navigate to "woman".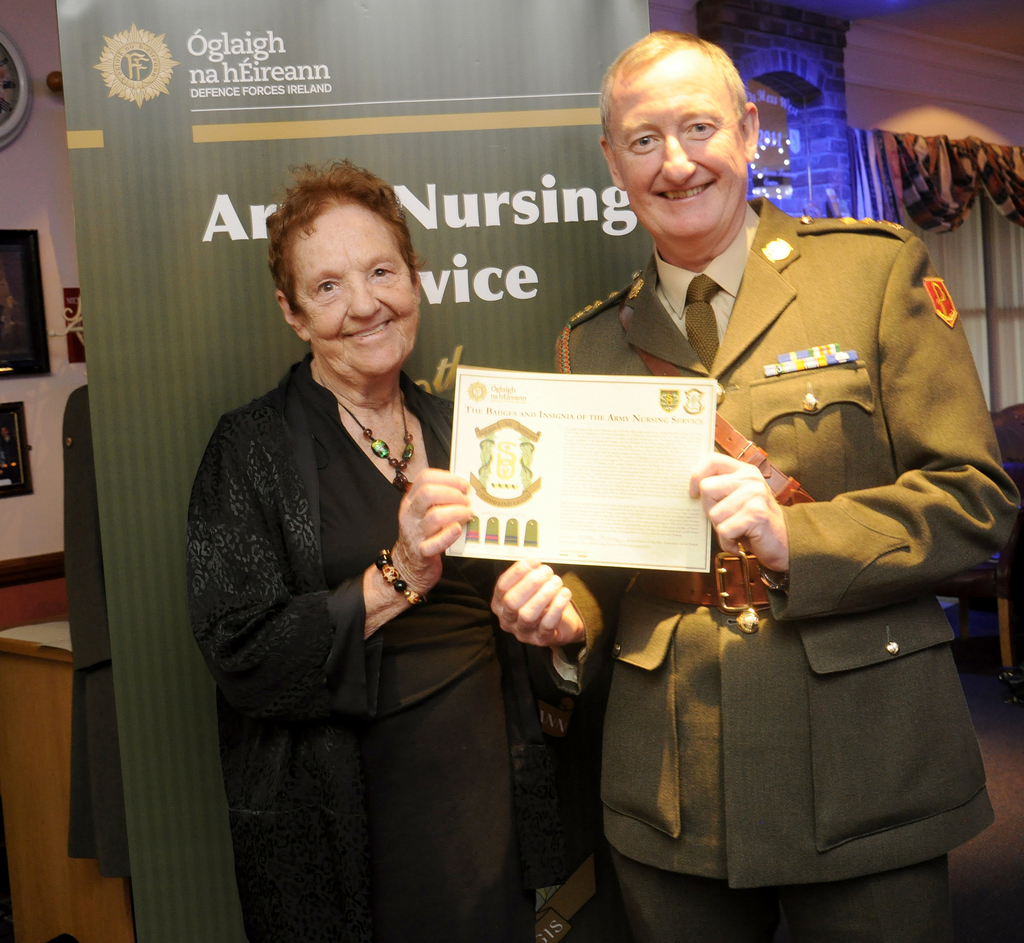
Navigation target: locate(193, 143, 499, 935).
